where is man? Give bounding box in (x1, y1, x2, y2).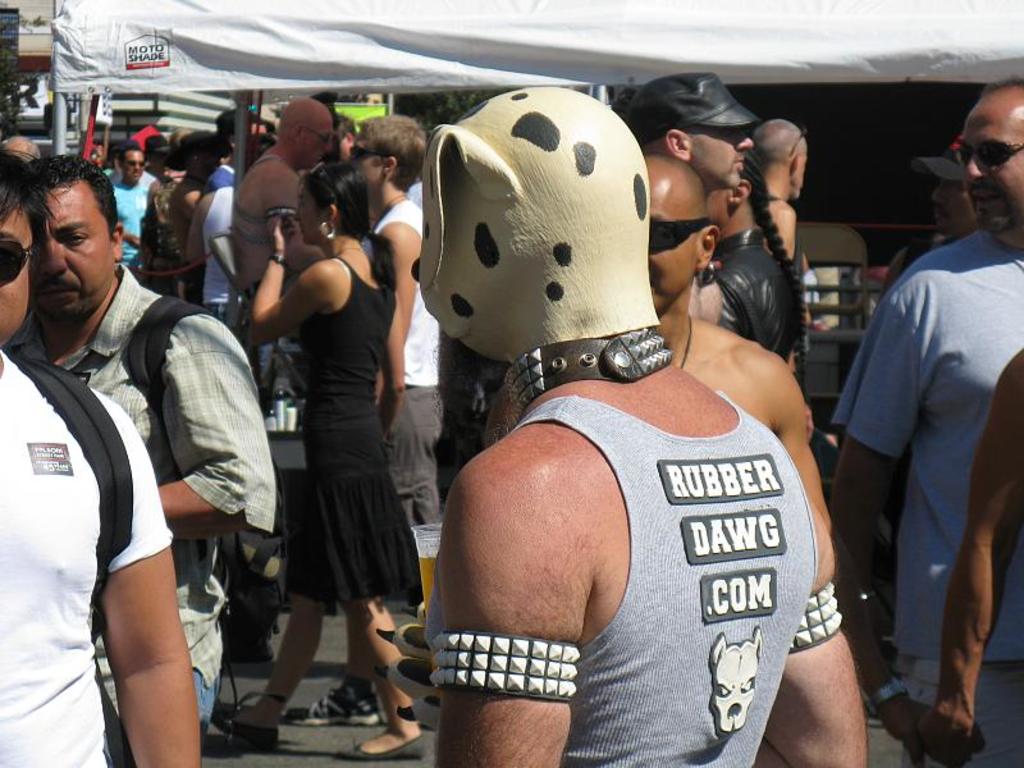
(607, 70, 754, 201).
